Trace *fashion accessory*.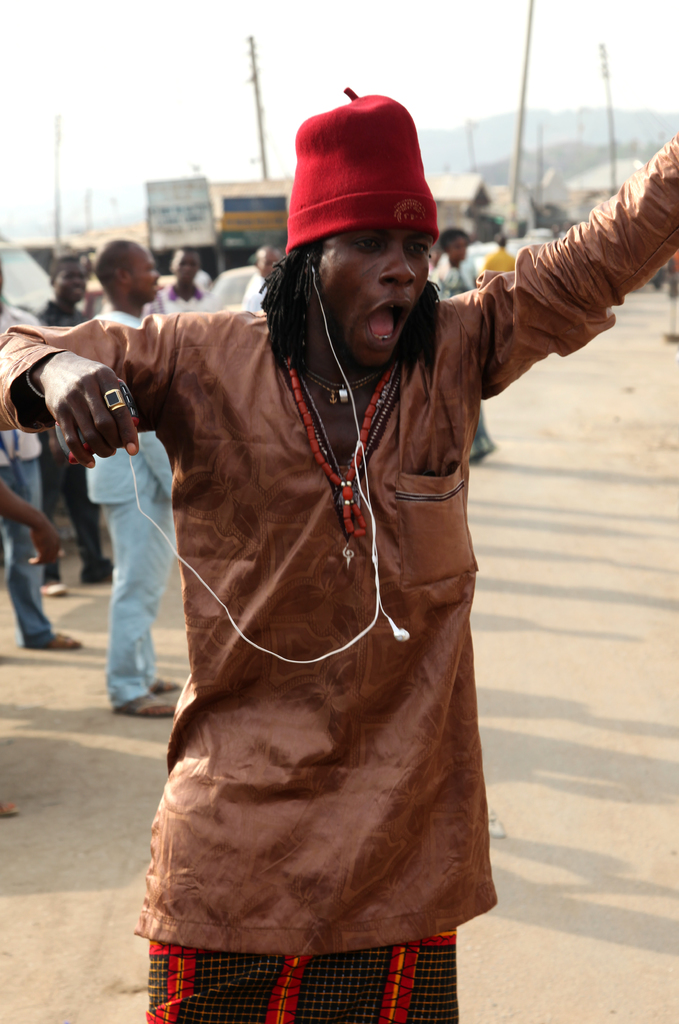
Traced to 284/353/402/572.
